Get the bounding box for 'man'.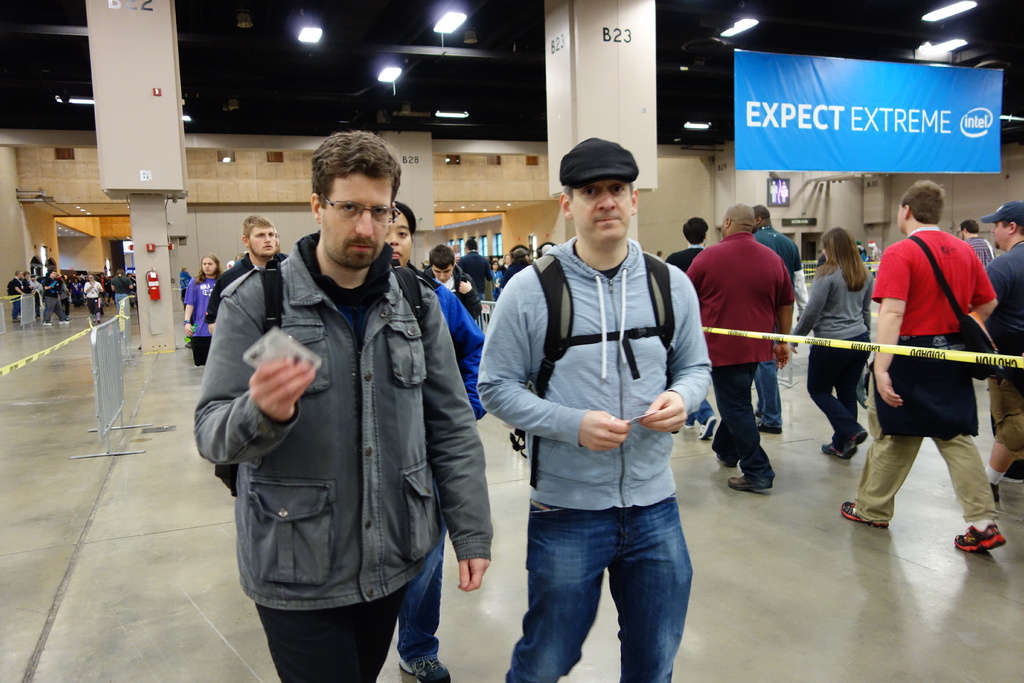
pyautogui.locateOnScreen(458, 233, 497, 292).
